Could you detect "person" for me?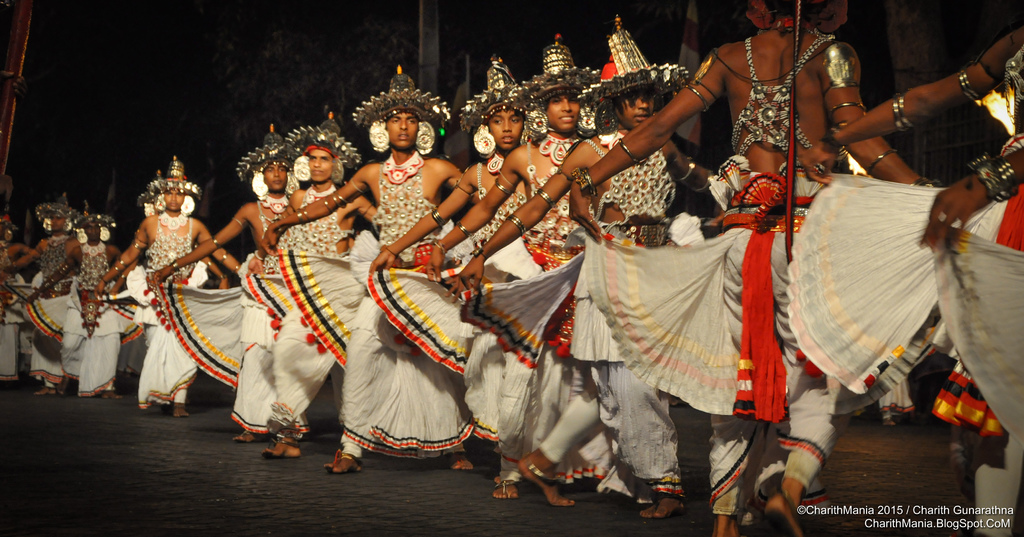
Detection result: region(422, 49, 602, 504).
